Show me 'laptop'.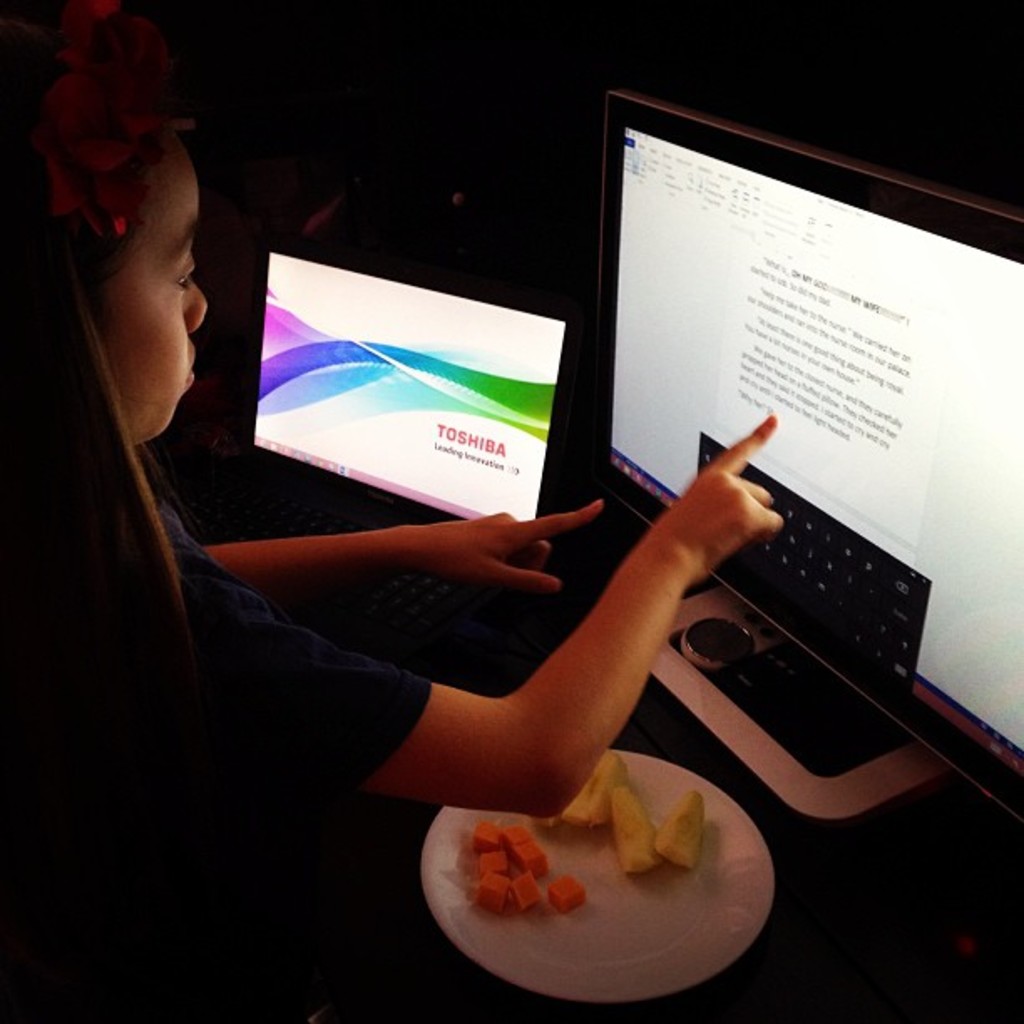
'laptop' is here: 162/228/581/656.
